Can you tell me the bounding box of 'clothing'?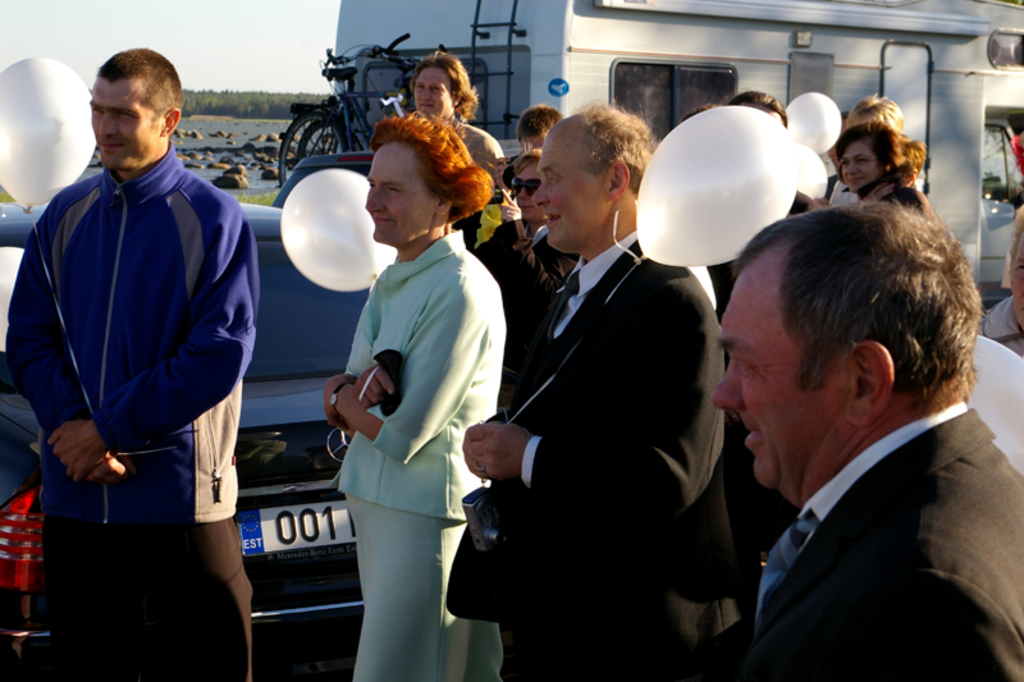
(left=490, top=229, right=745, bottom=681).
